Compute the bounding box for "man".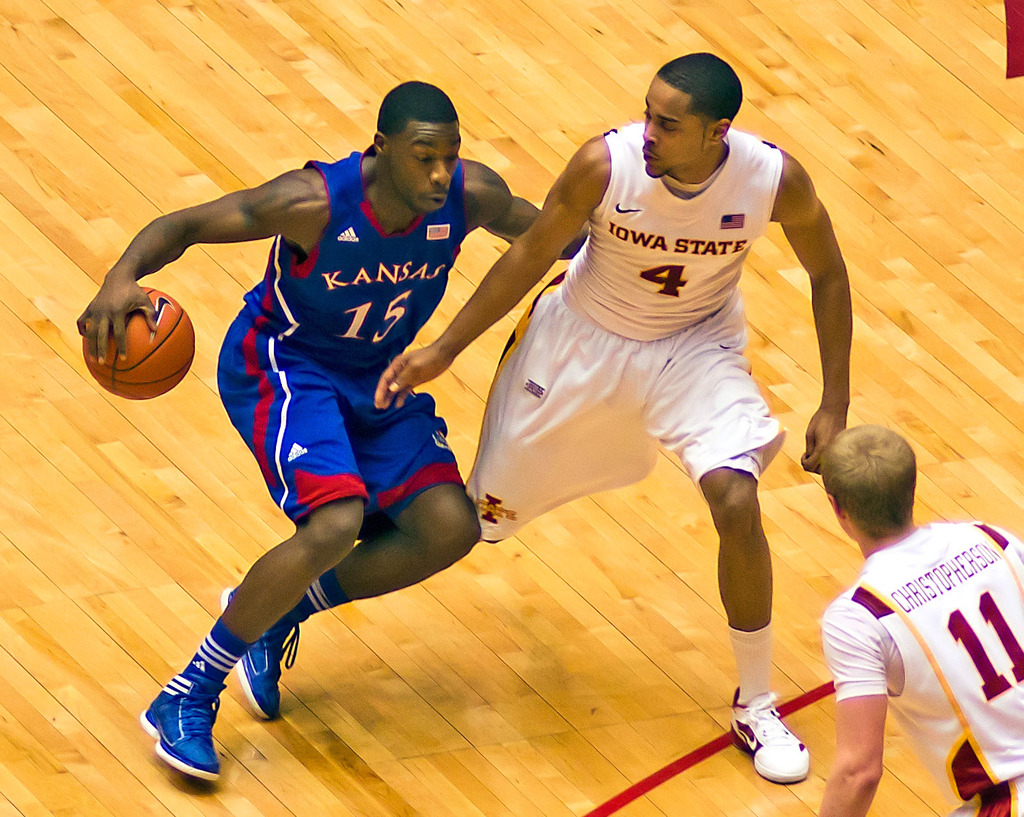
rect(74, 82, 590, 786).
